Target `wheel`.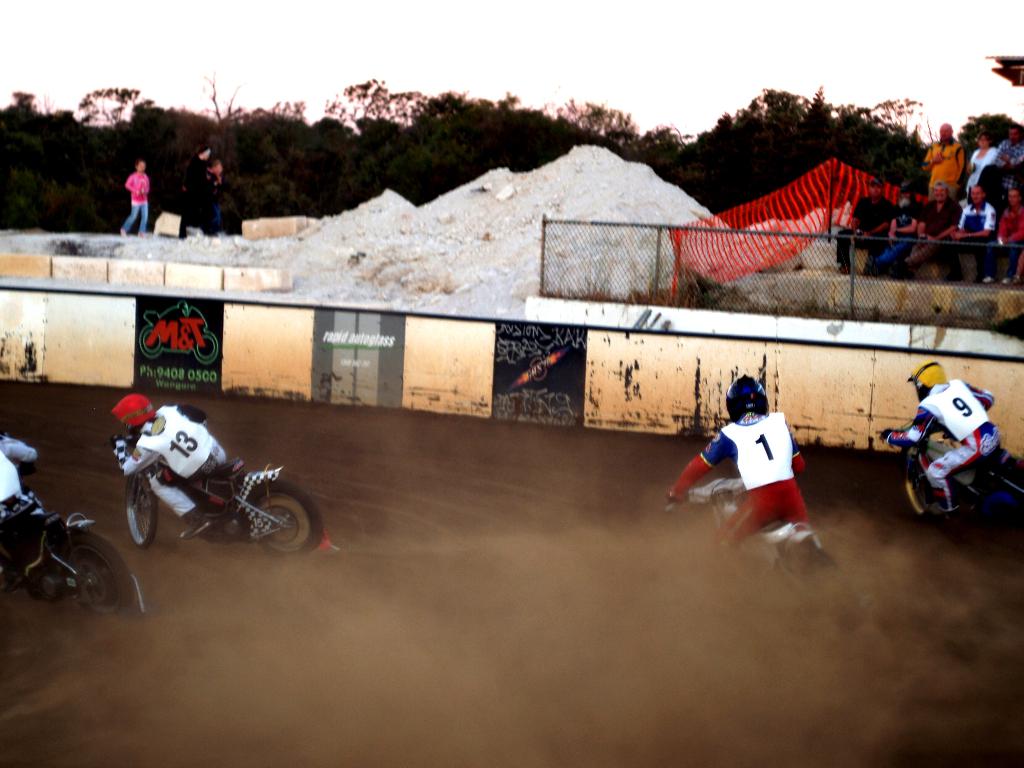
Target region: detection(71, 538, 136, 621).
